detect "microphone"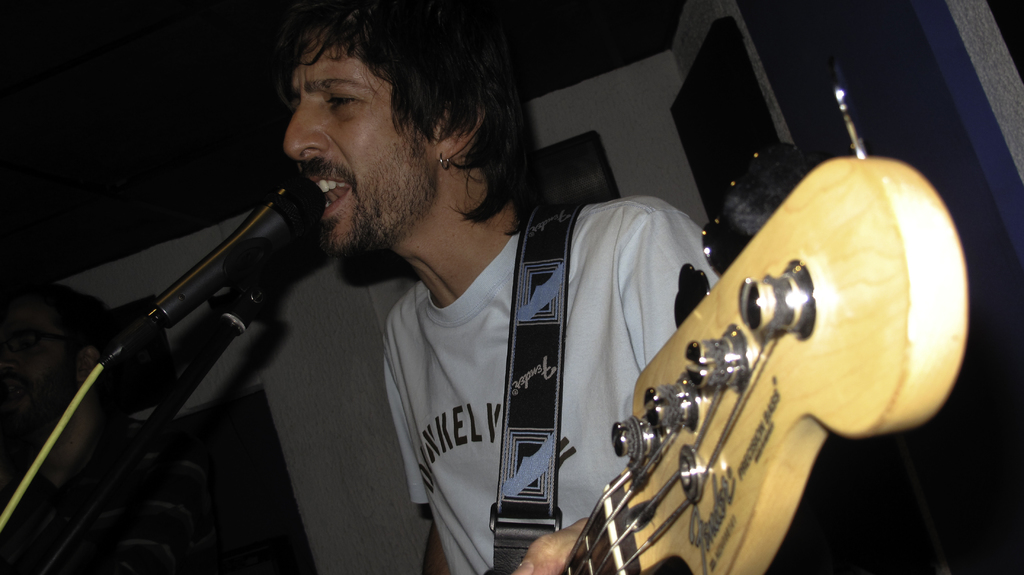
{"x1": 125, "y1": 172, "x2": 316, "y2": 363}
